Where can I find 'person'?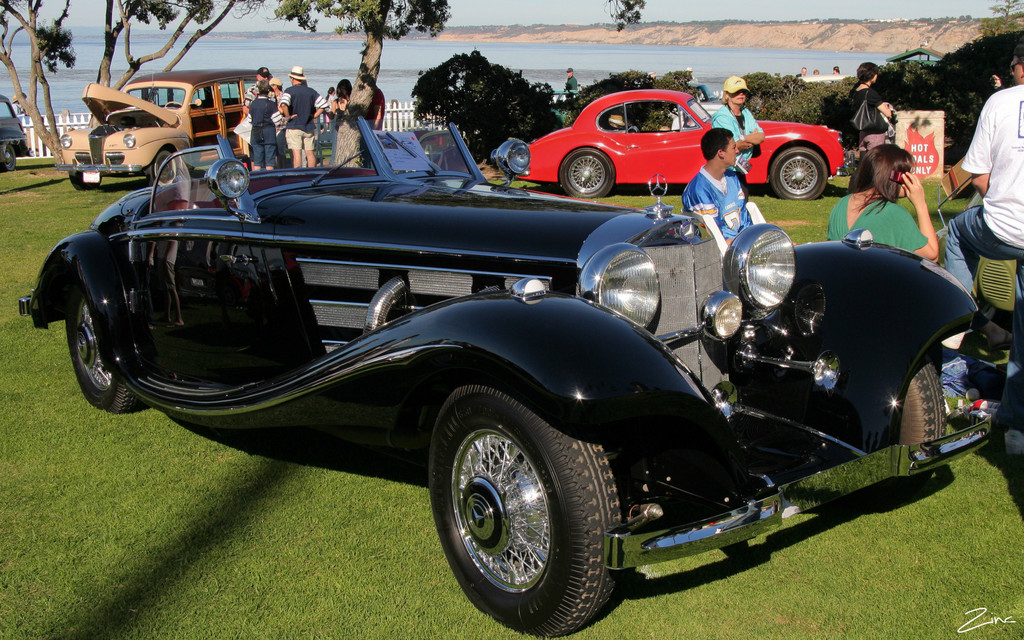
You can find it at select_region(682, 132, 762, 254).
